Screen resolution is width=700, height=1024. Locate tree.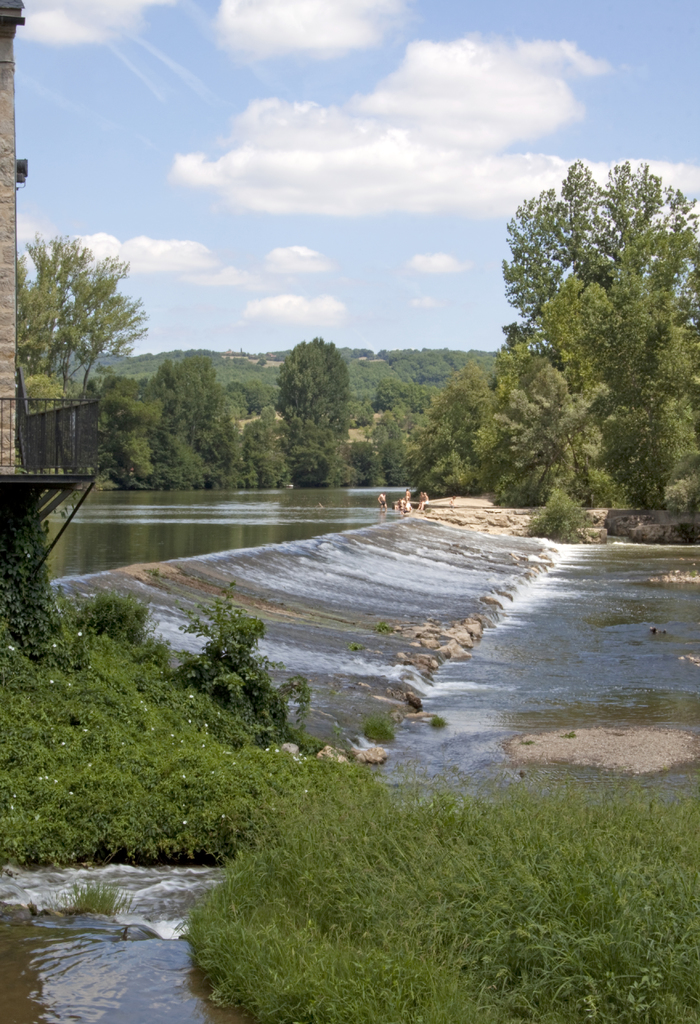
19 205 144 451.
